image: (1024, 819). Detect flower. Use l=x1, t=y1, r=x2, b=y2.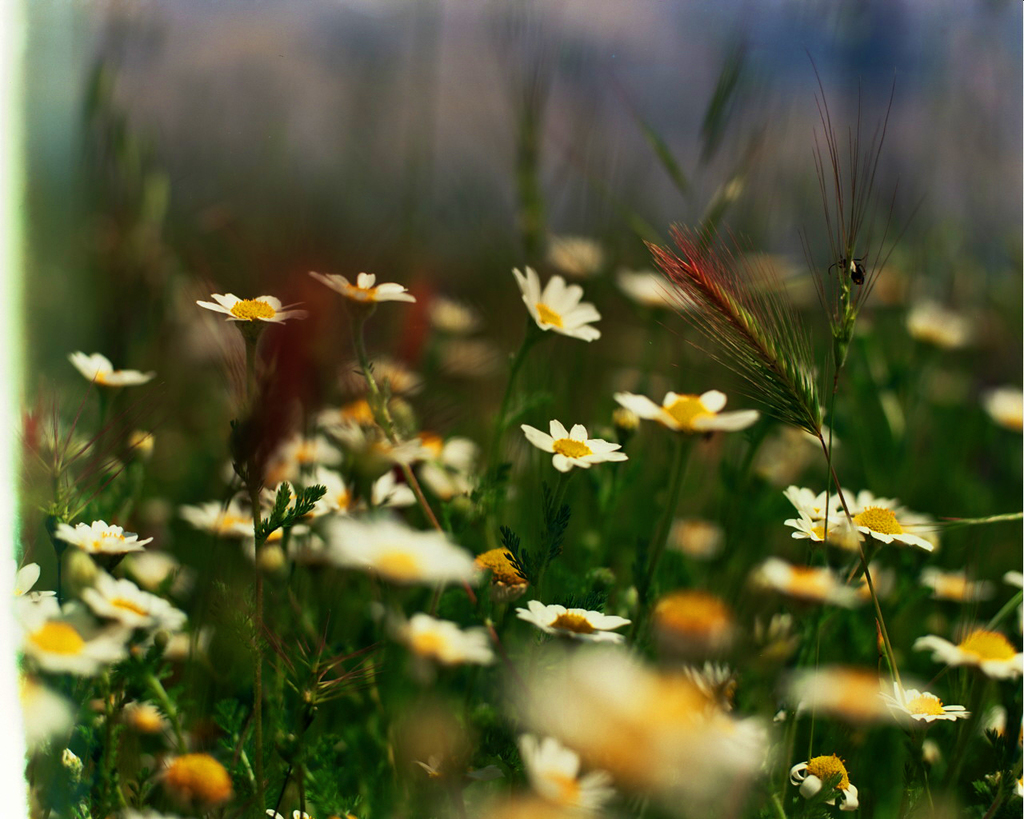
l=76, t=568, r=189, b=629.
